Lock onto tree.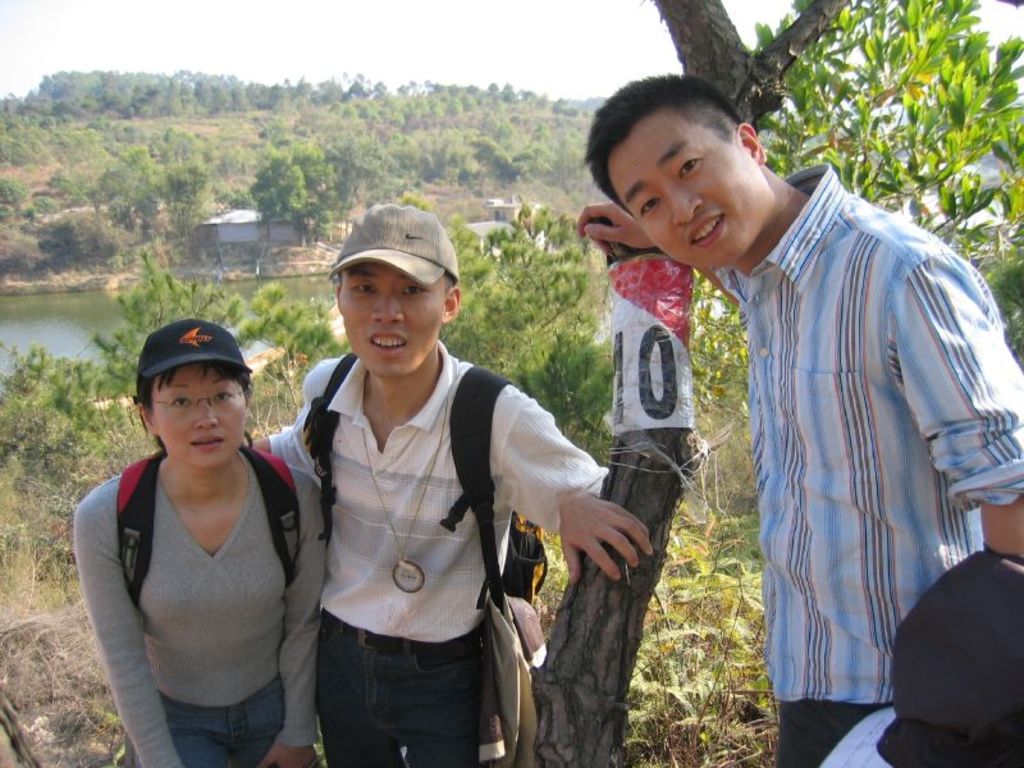
Locked: 251:154:303:215.
